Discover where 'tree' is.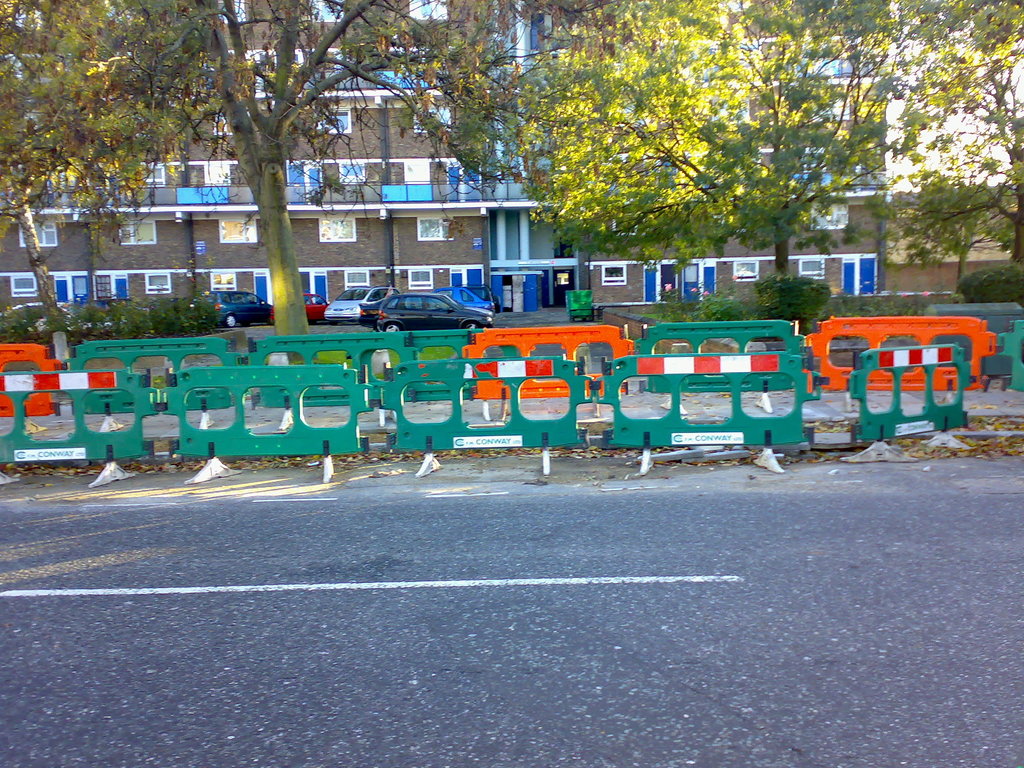
Discovered at BBox(0, 0, 591, 332).
